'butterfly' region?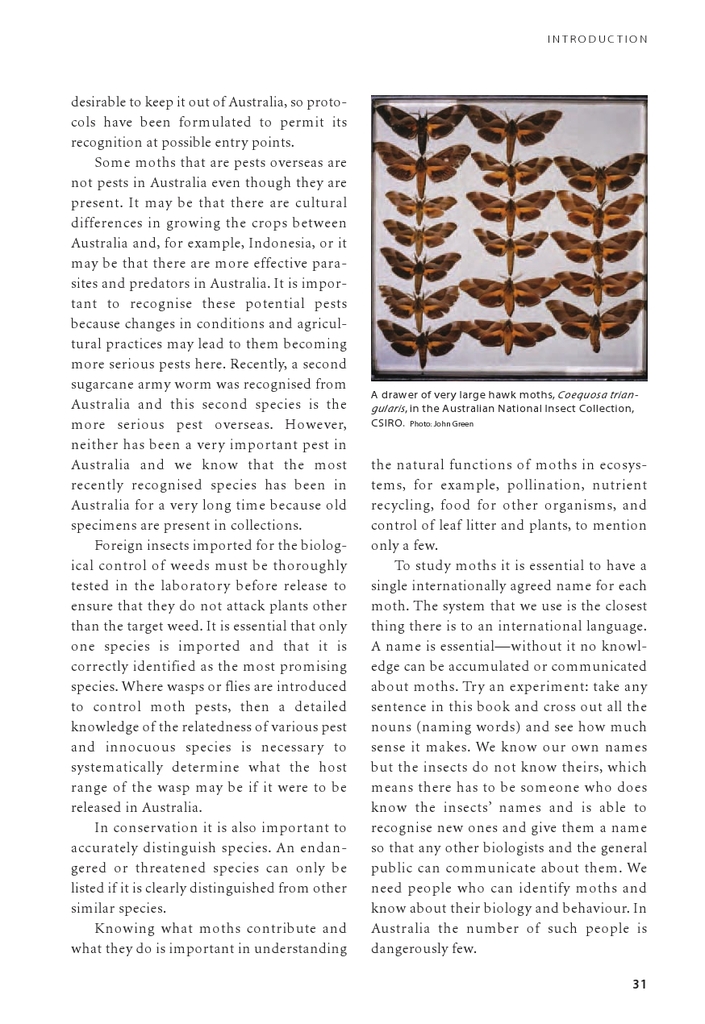
{"x1": 468, "y1": 190, "x2": 554, "y2": 239}
